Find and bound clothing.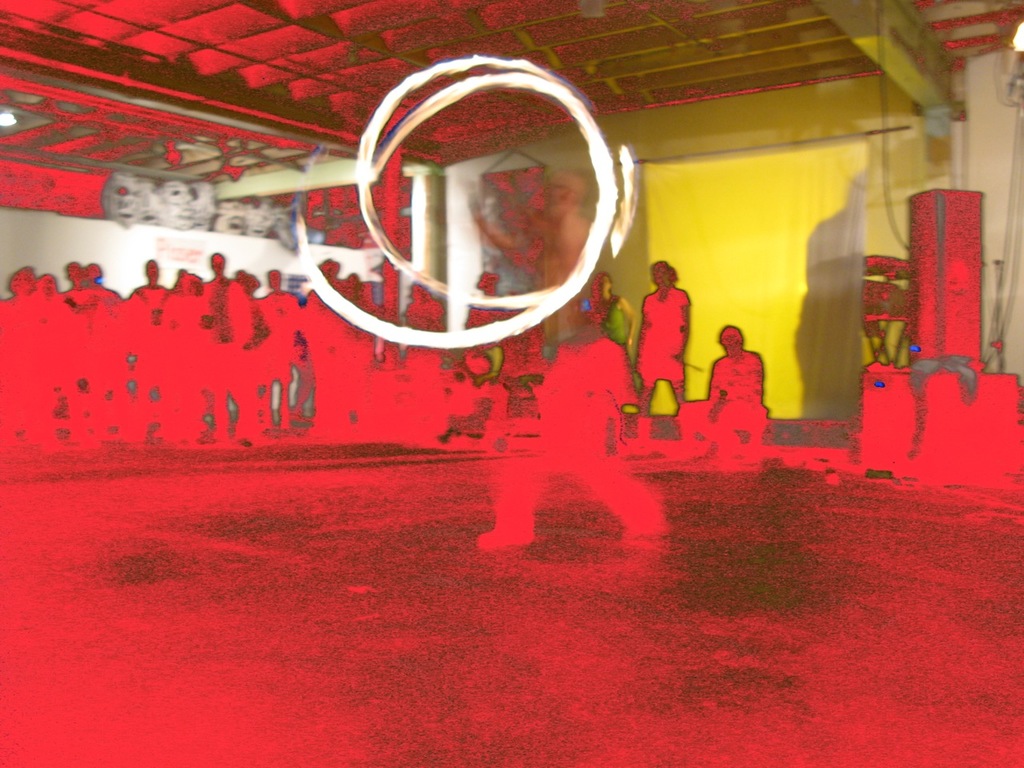
Bound: <box>634,258,703,407</box>.
